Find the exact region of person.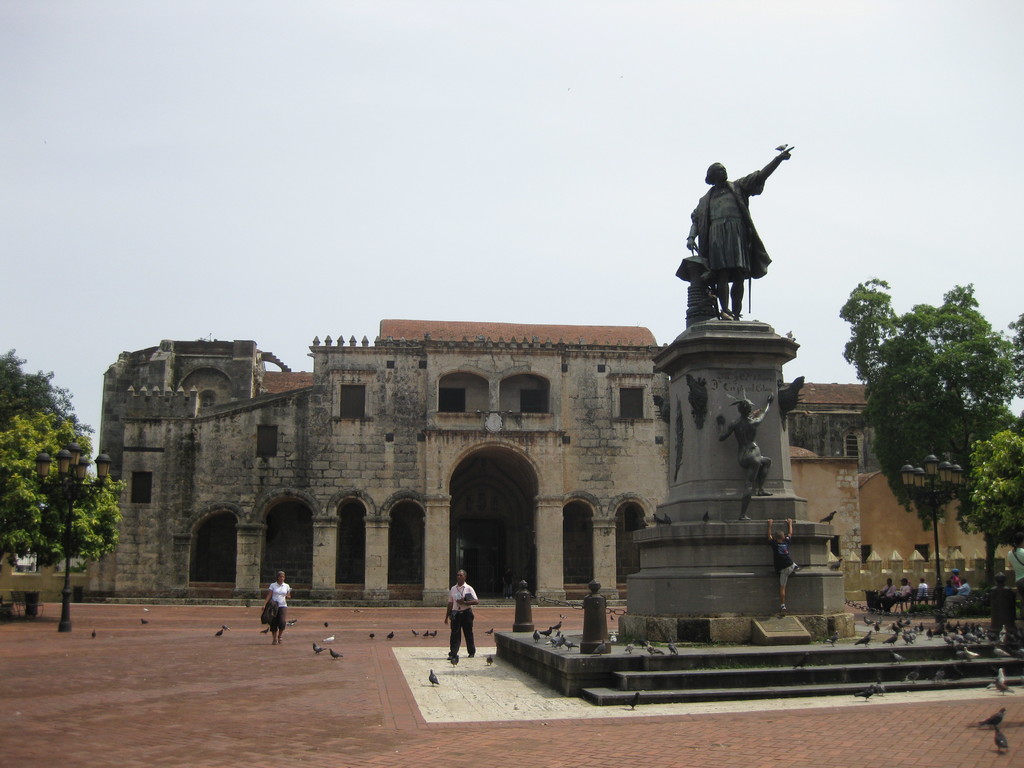
Exact region: locate(986, 569, 1017, 644).
